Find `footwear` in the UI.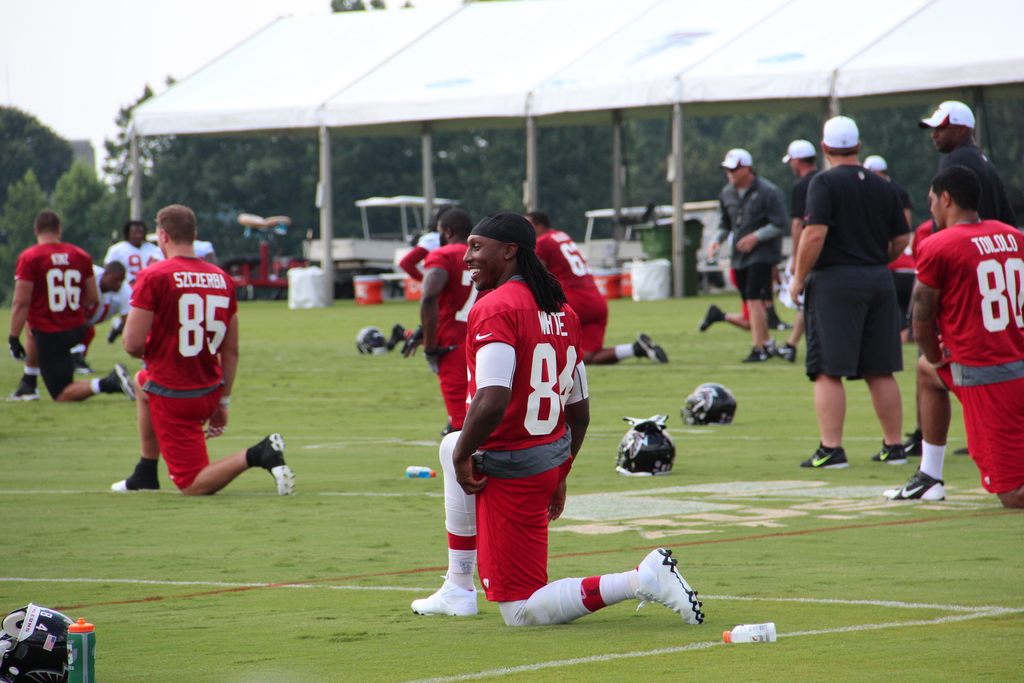
UI element at (868,437,906,467).
